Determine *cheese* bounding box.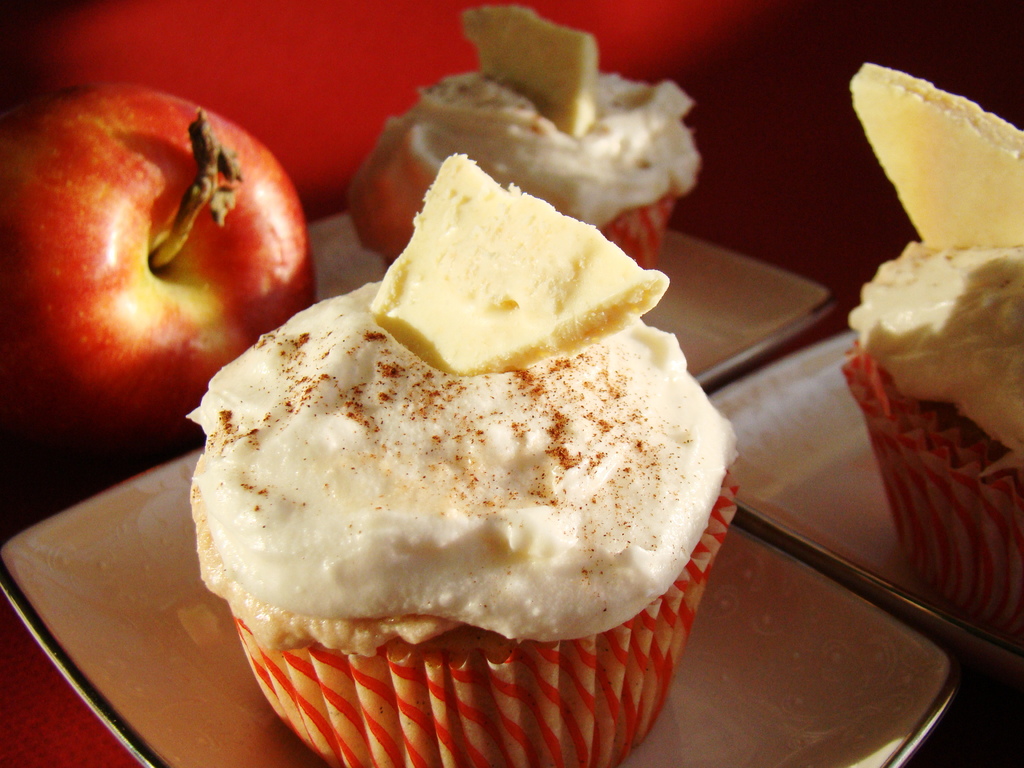
Determined: 847,61,1023,248.
